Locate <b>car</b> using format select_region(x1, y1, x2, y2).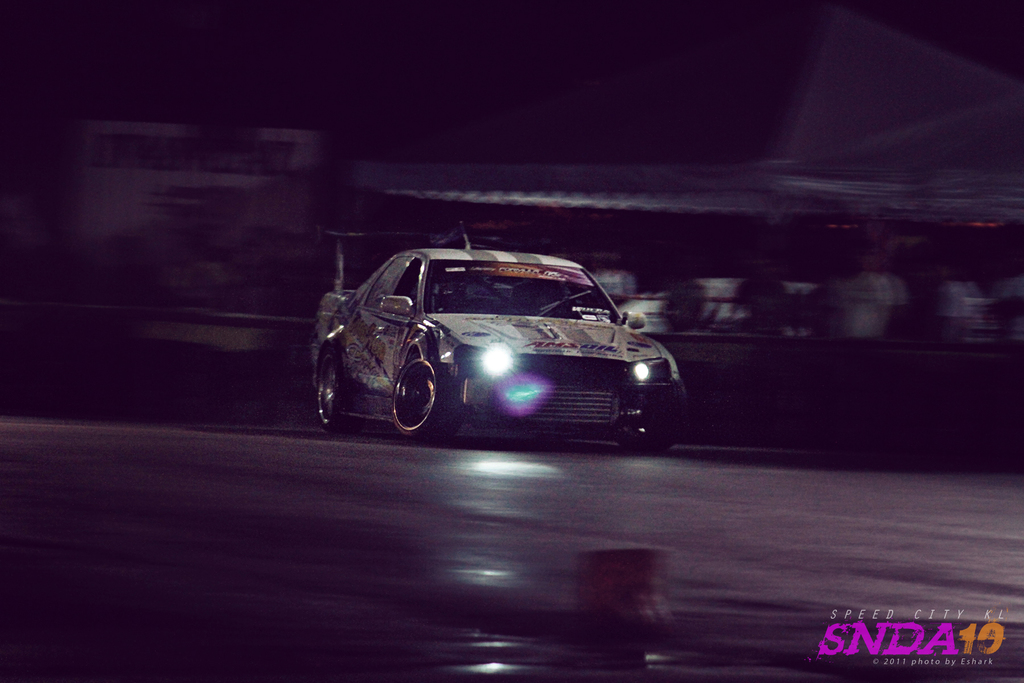
select_region(312, 243, 679, 460).
